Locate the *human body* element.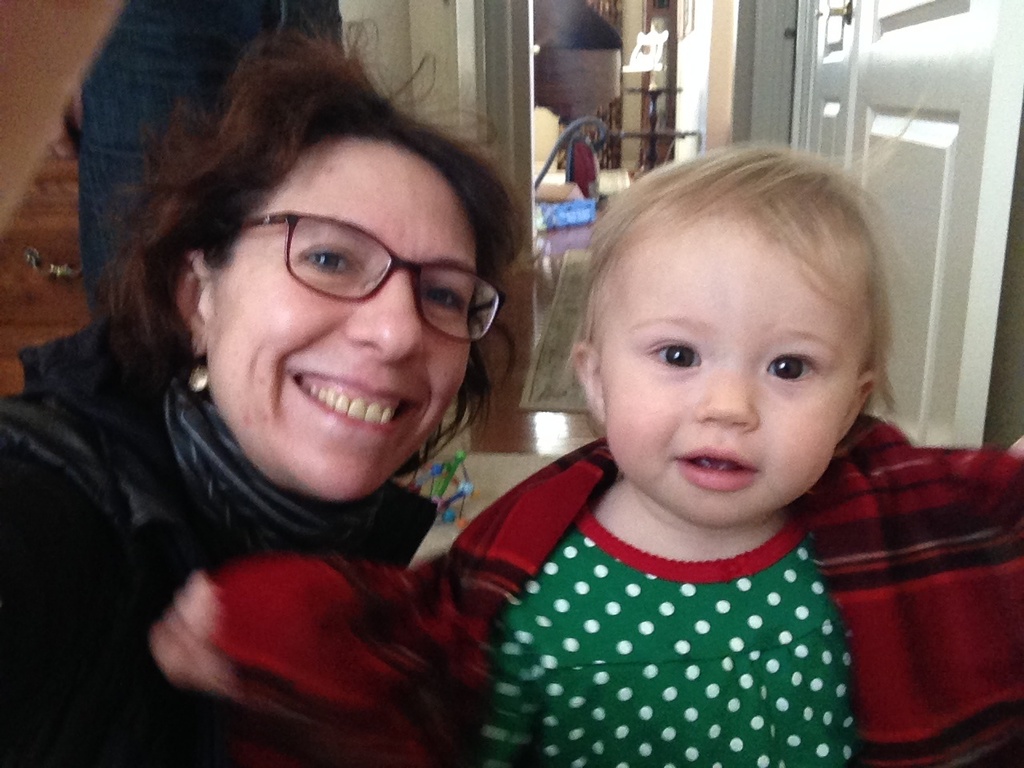
Element bbox: crop(459, 450, 1023, 767).
